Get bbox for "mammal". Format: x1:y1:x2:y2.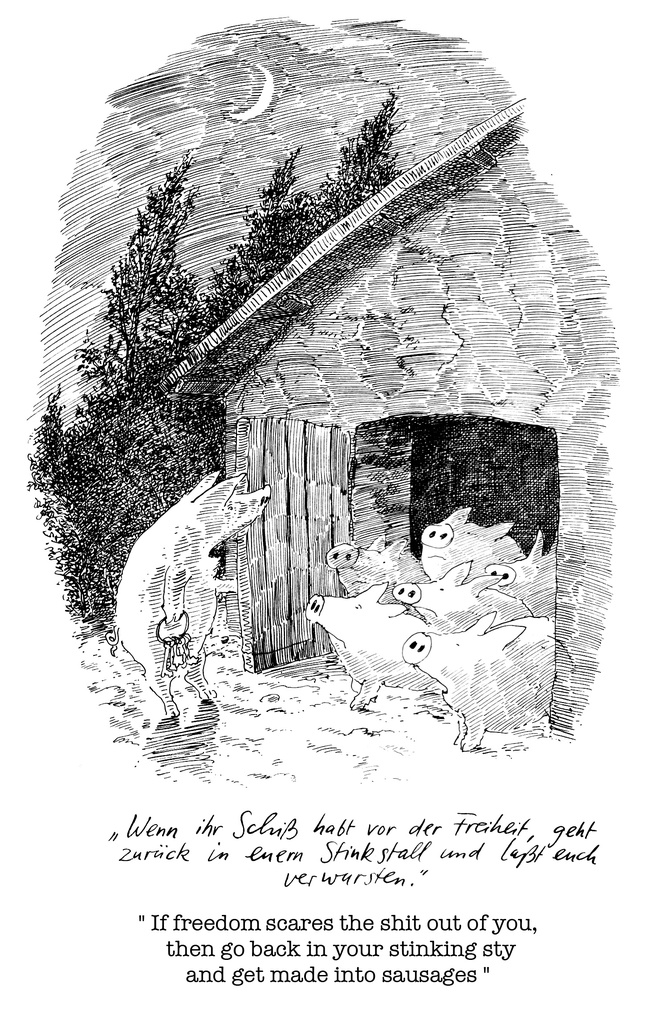
391:559:533:623.
